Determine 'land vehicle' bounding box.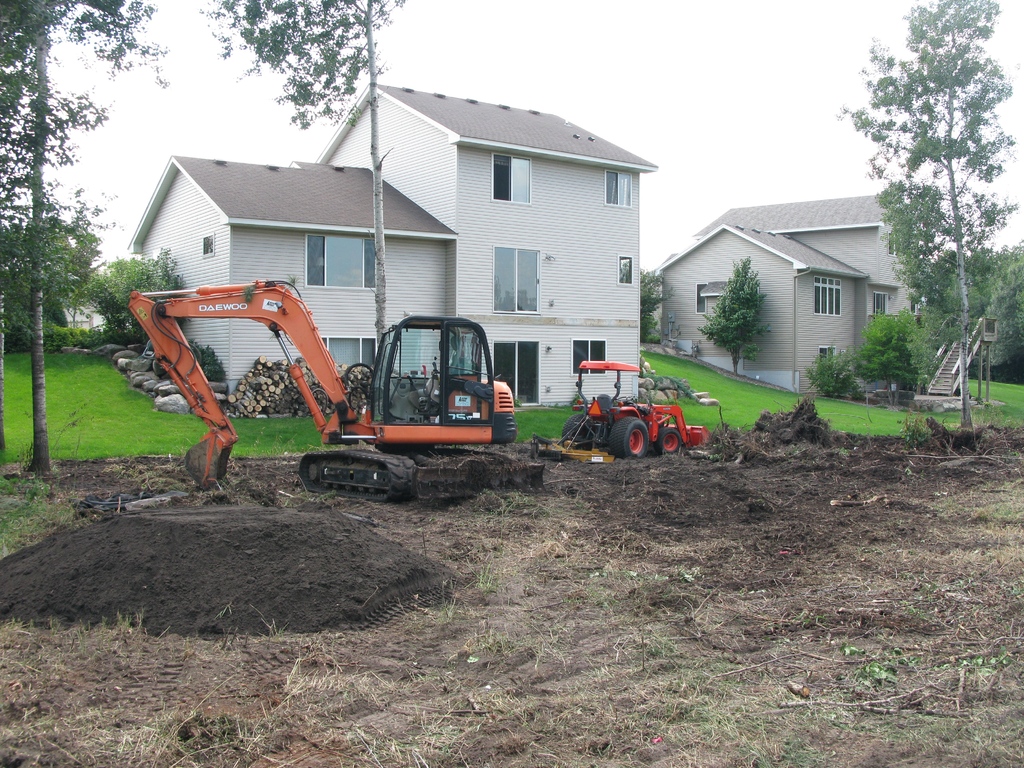
Determined: x1=566, y1=356, x2=710, y2=463.
